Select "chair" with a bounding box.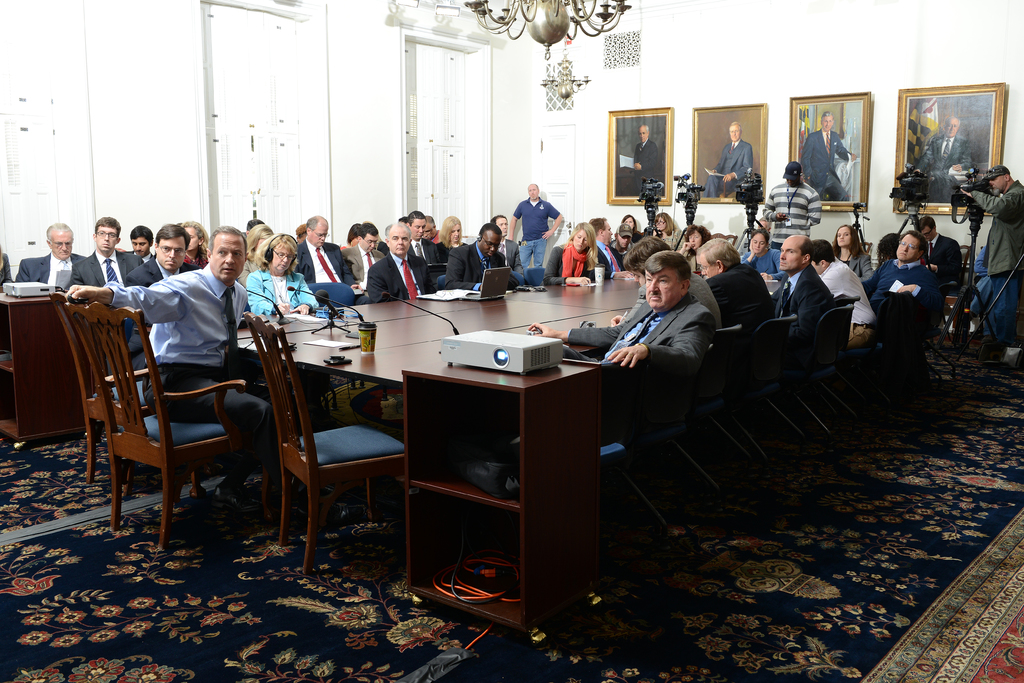
[left=76, top=302, right=286, bottom=560].
